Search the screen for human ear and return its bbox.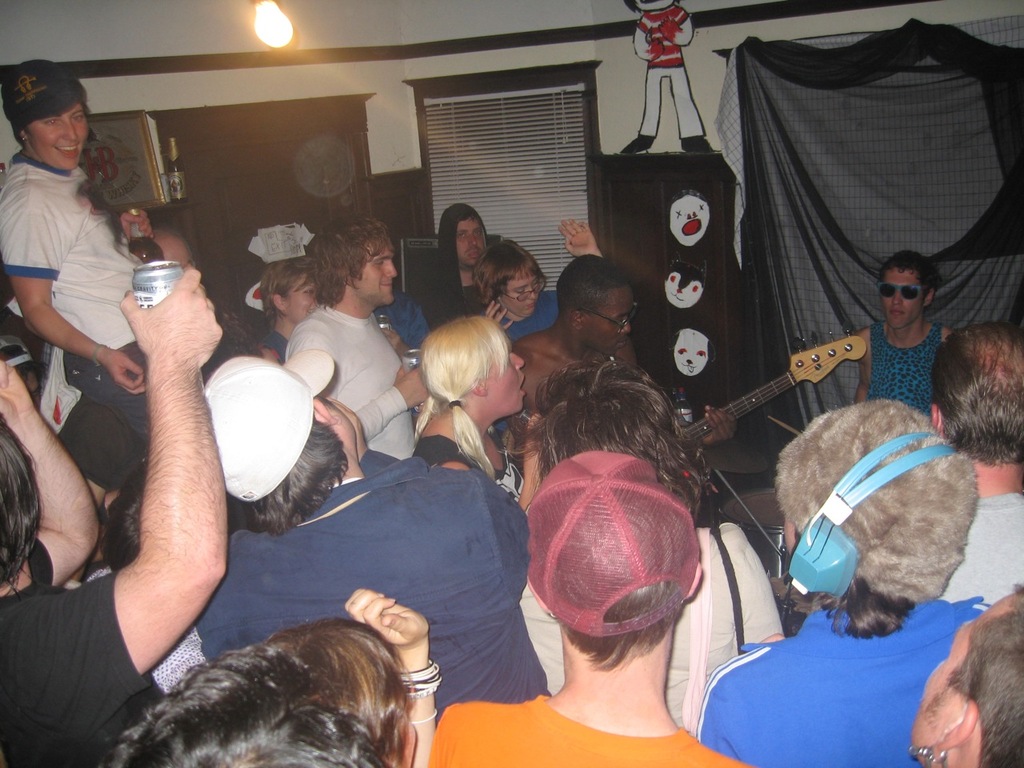
Found: rect(311, 395, 338, 426).
